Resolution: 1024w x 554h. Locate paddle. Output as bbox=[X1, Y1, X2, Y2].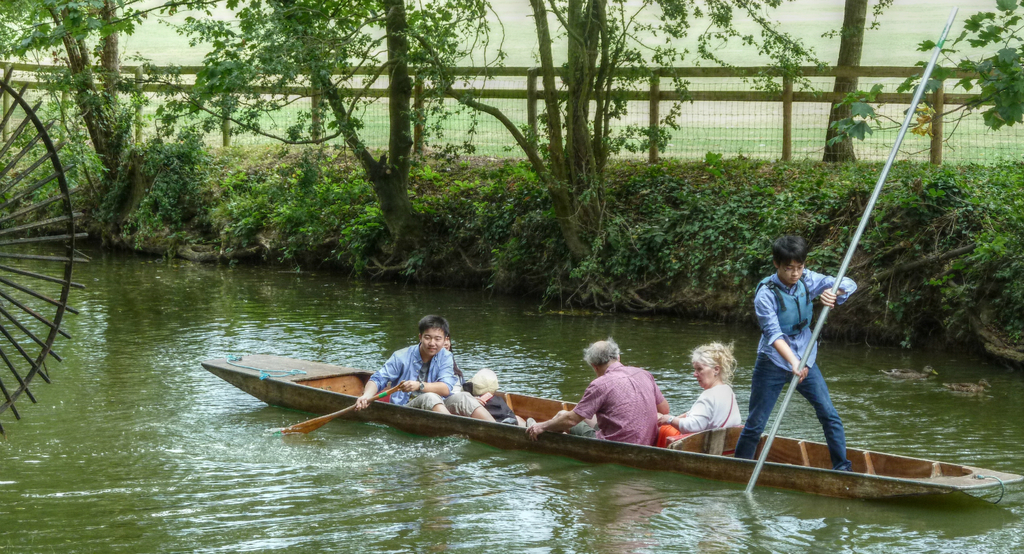
bbox=[741, 5, 960, 492].
